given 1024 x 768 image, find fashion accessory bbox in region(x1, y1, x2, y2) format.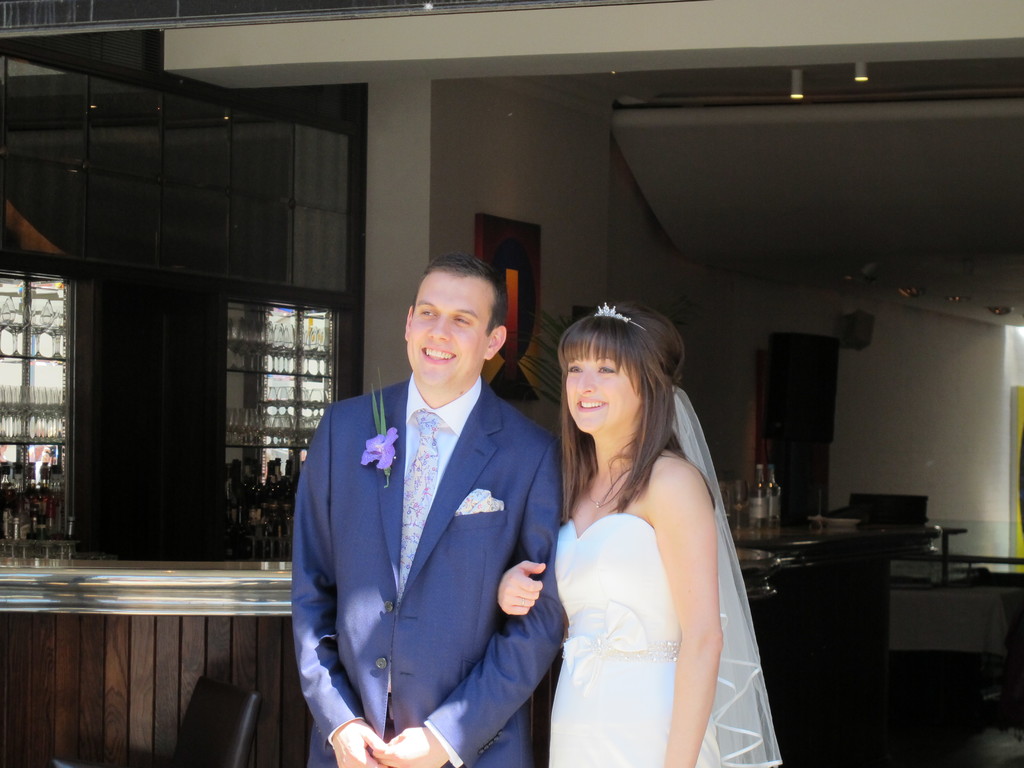
region(591, 303, 645, 330).
